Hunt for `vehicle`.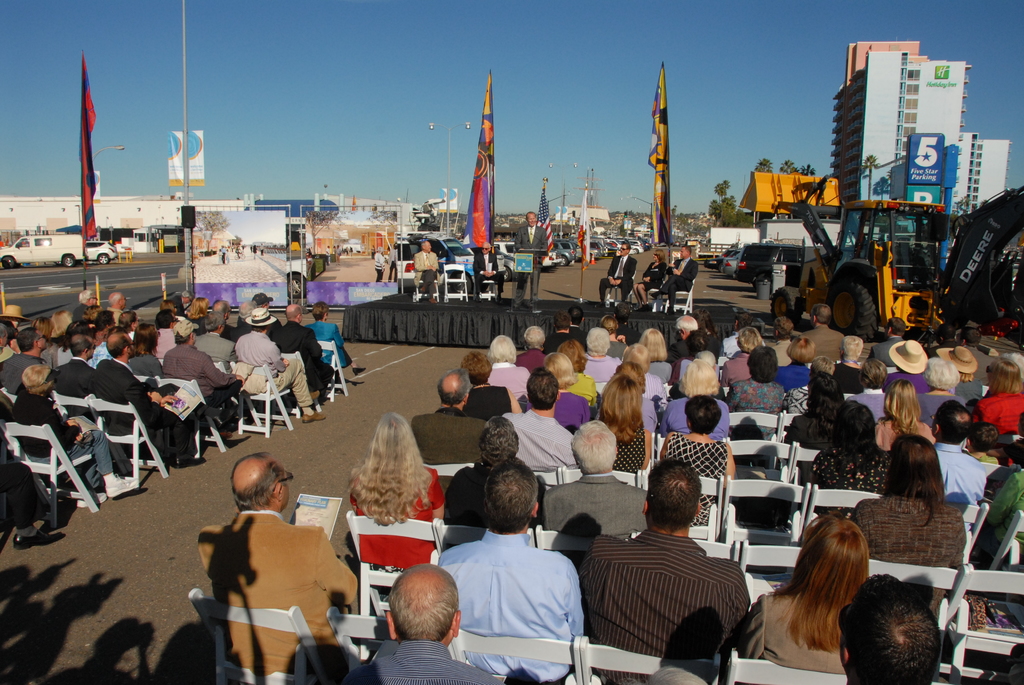
Hunted down at BBox(82, 239, 121, 261).
